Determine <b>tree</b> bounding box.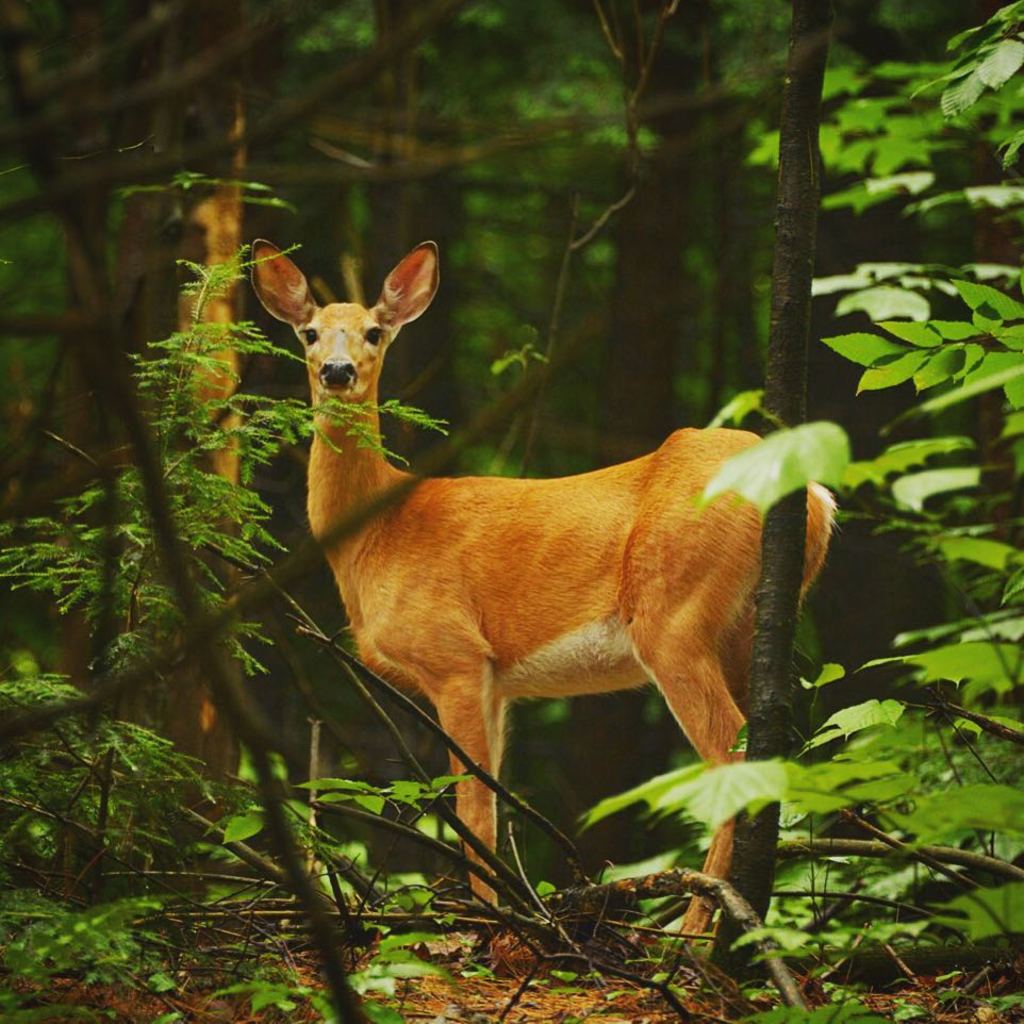
Determined: (0, 0, 1023, 1023).
